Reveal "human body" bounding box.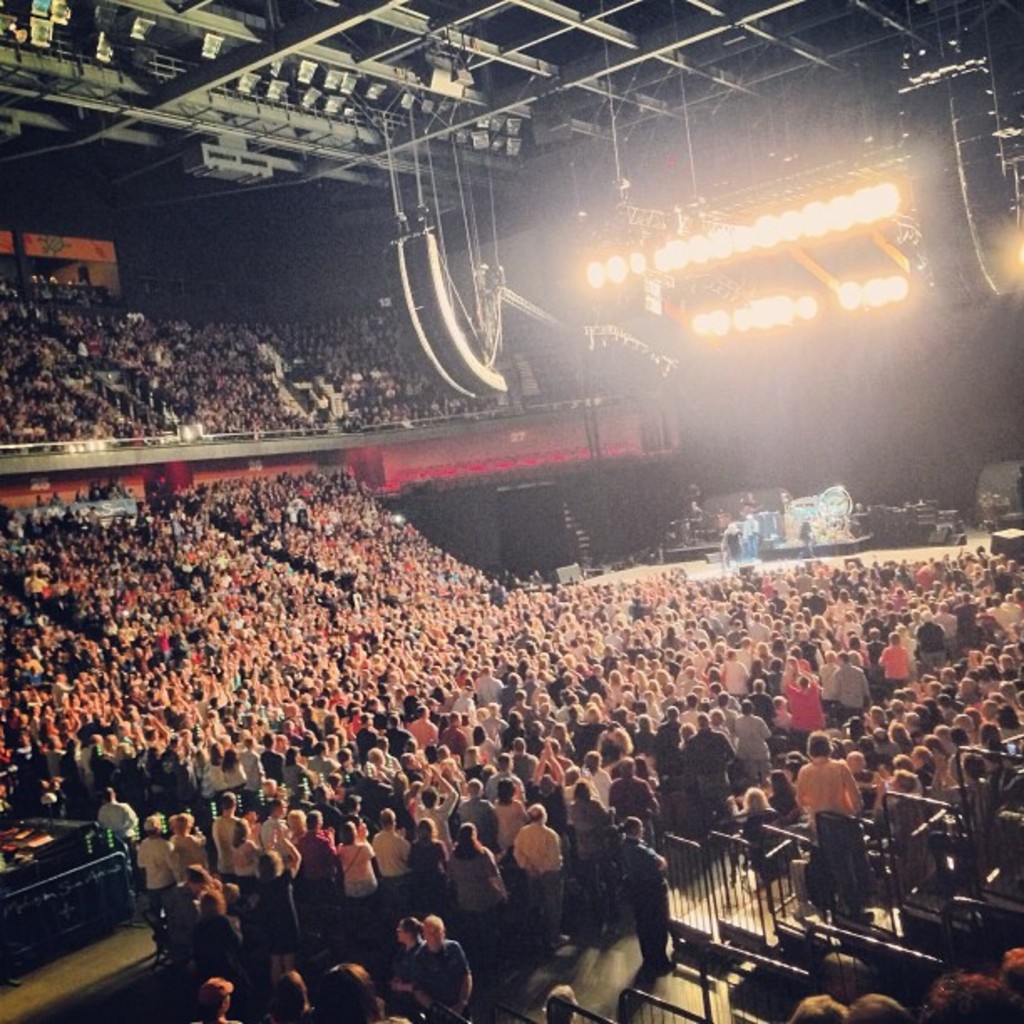
Revealed: <bbox>403, 813, 448, 907</bbox>.
